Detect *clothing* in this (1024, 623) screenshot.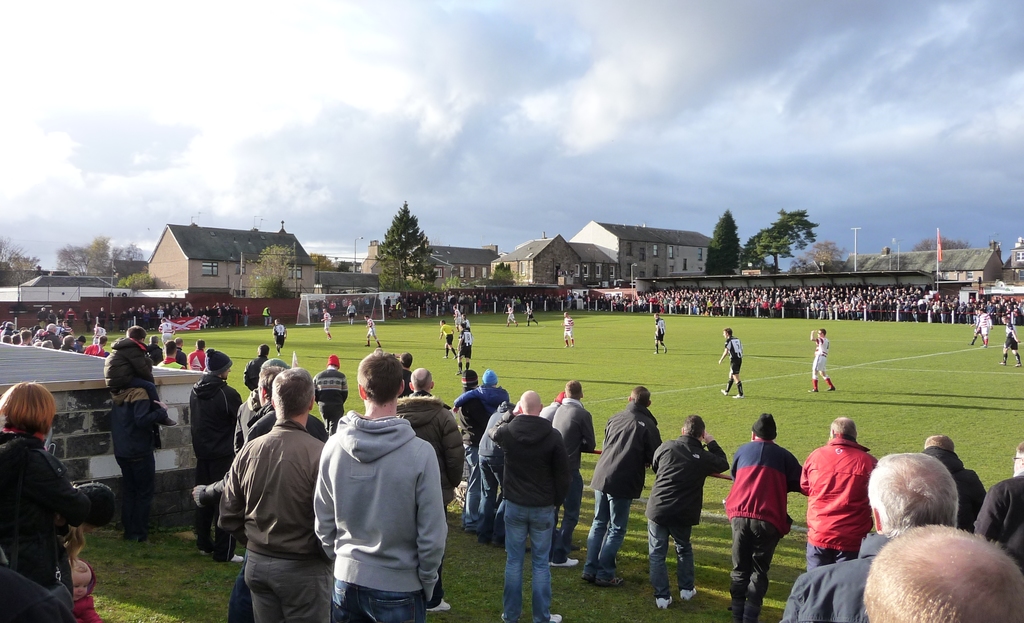
Detection: {"x1": 186, "y1": 348, "x2": 204, "y2": 376}.
